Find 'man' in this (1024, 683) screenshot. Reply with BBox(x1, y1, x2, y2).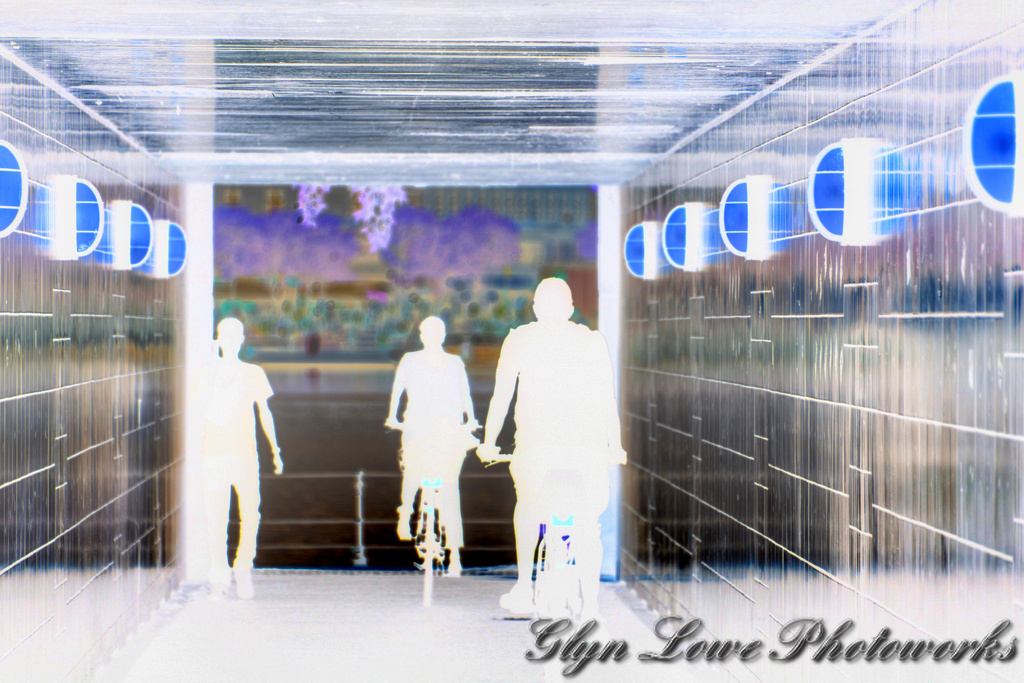
BBox(385, 313, 478, 568).
